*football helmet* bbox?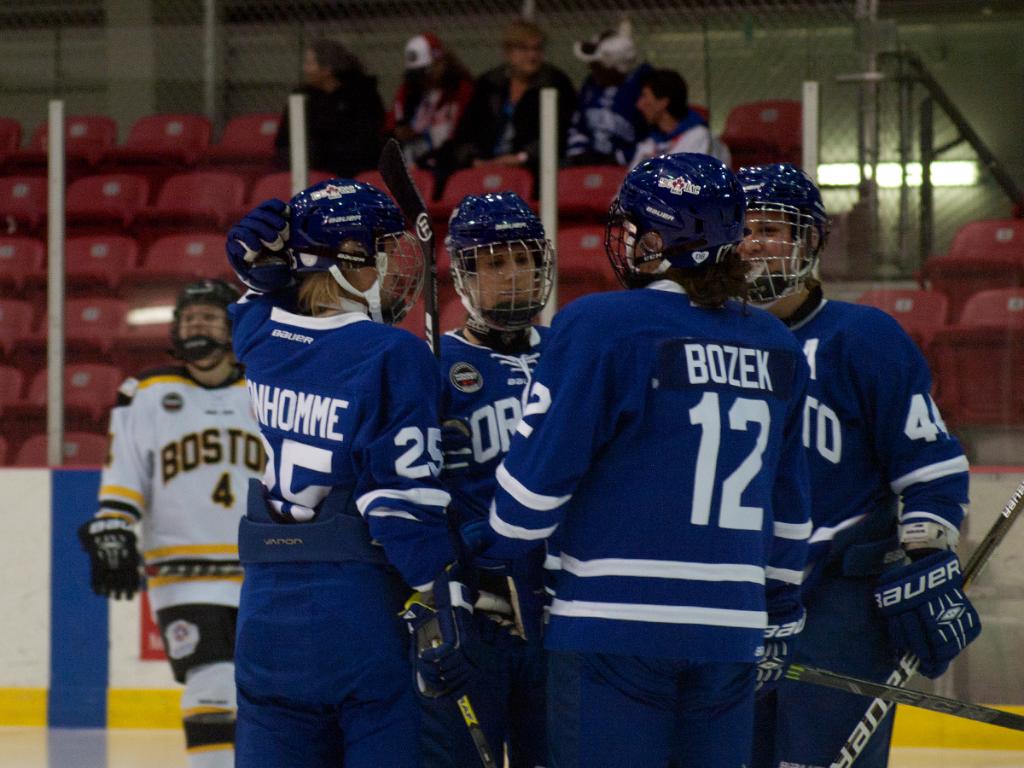
Rect(161, 275, 251, 354)
